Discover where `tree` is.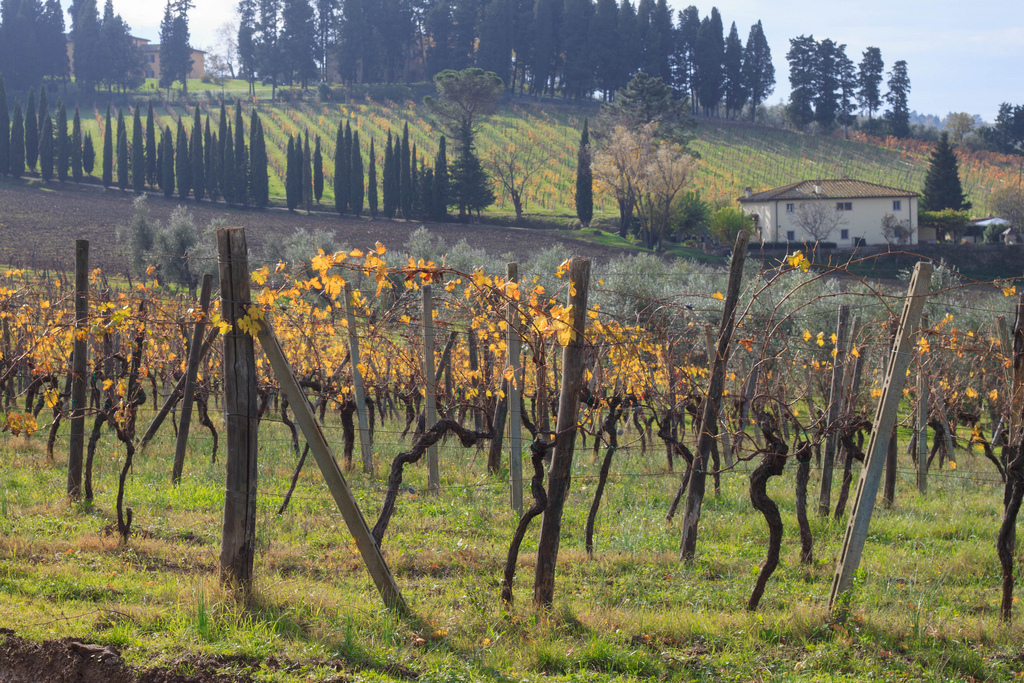
Discovered at [520,0,554,81].
